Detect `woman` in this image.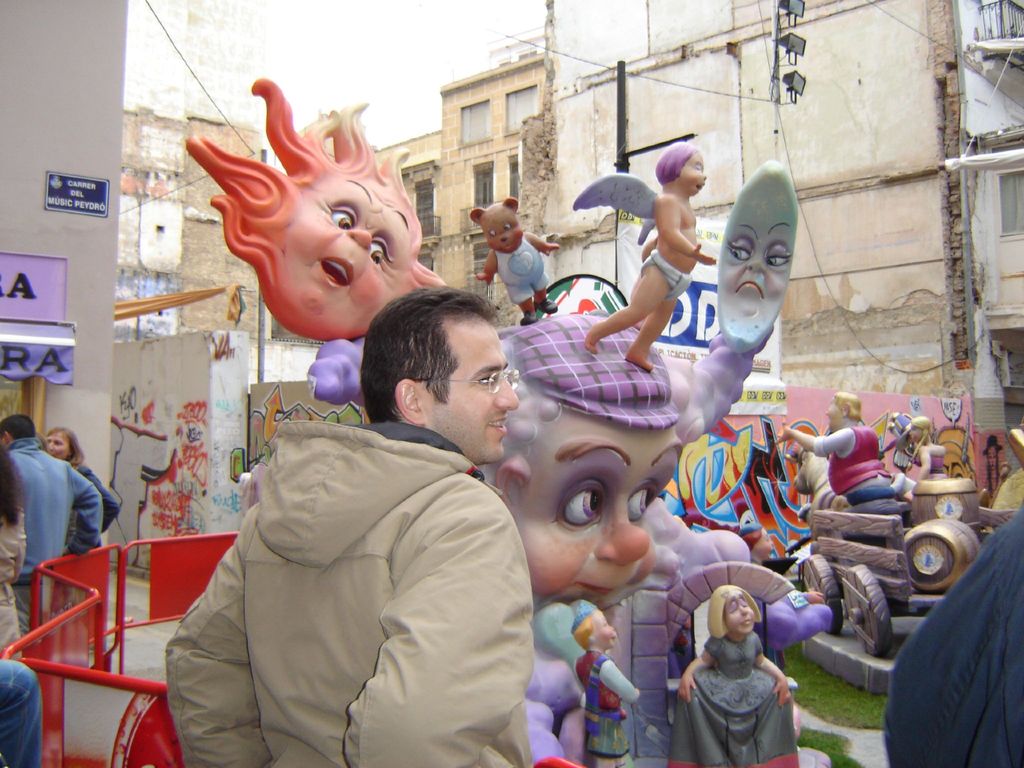
Detection: (42,423,120,618).
